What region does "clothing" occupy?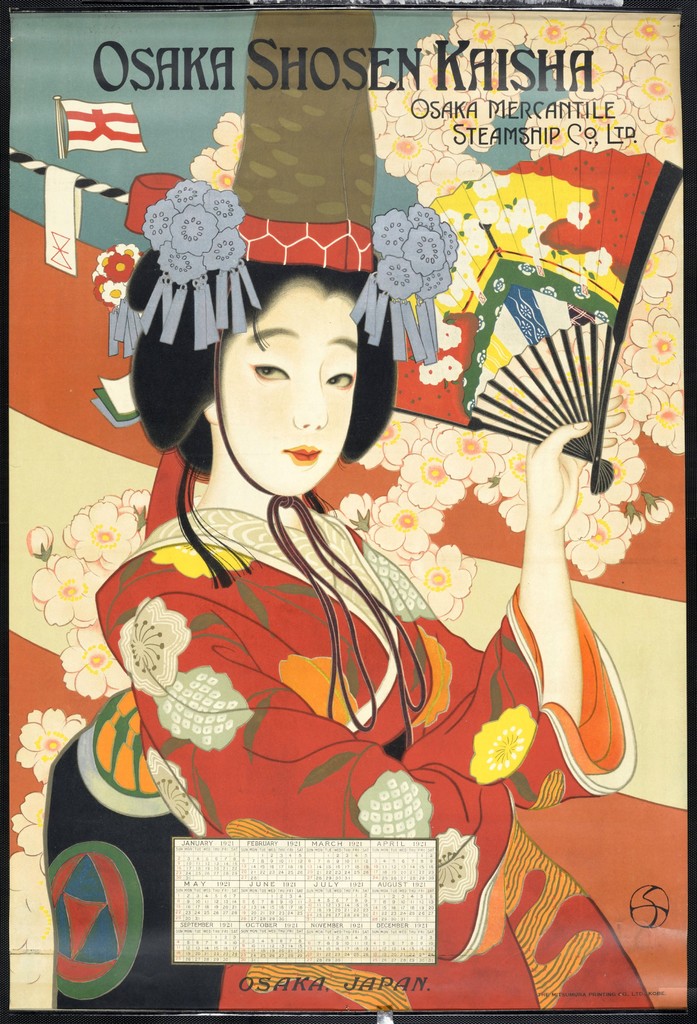
92,500,637,1011.
